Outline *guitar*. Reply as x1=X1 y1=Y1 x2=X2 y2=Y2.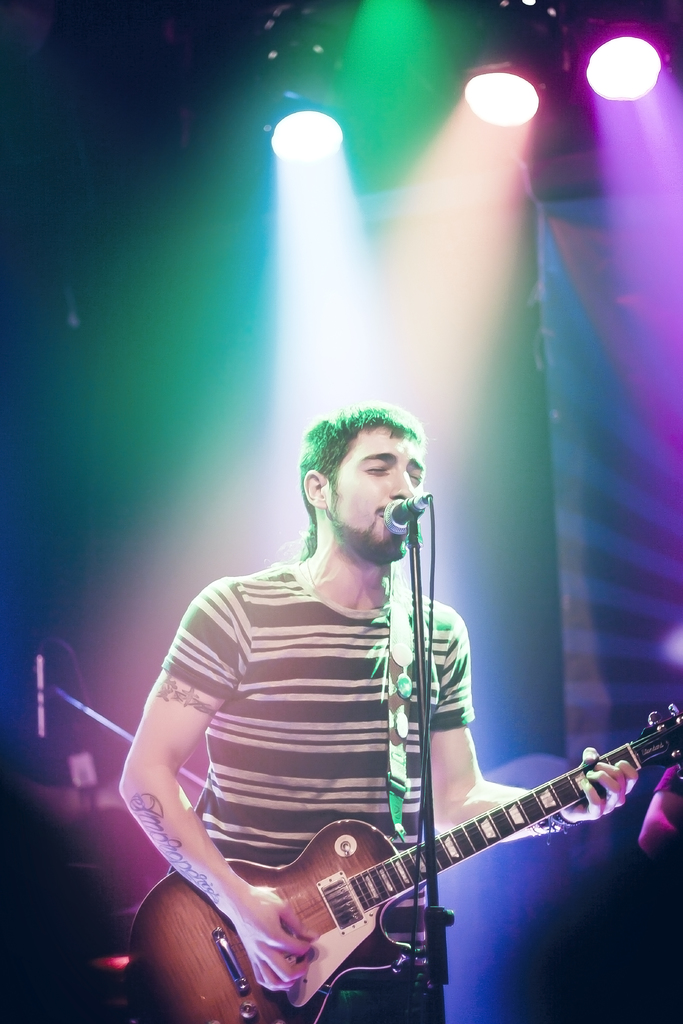
x1=121 y1=702 x2=682 y2=1021.
